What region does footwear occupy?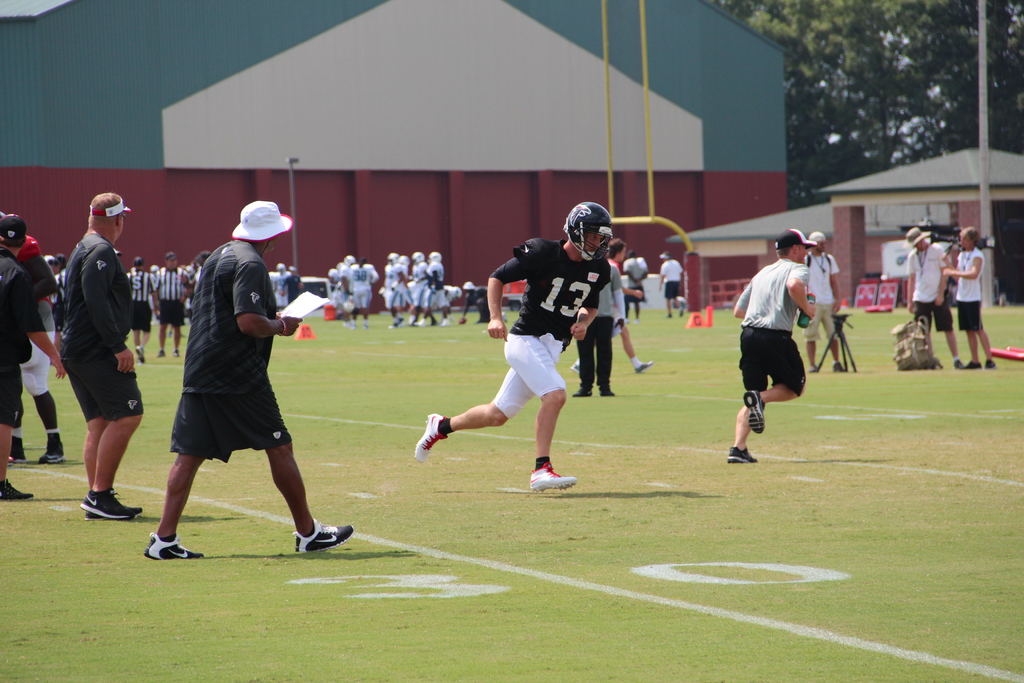
bbox=(963, 362, 982, 370).
